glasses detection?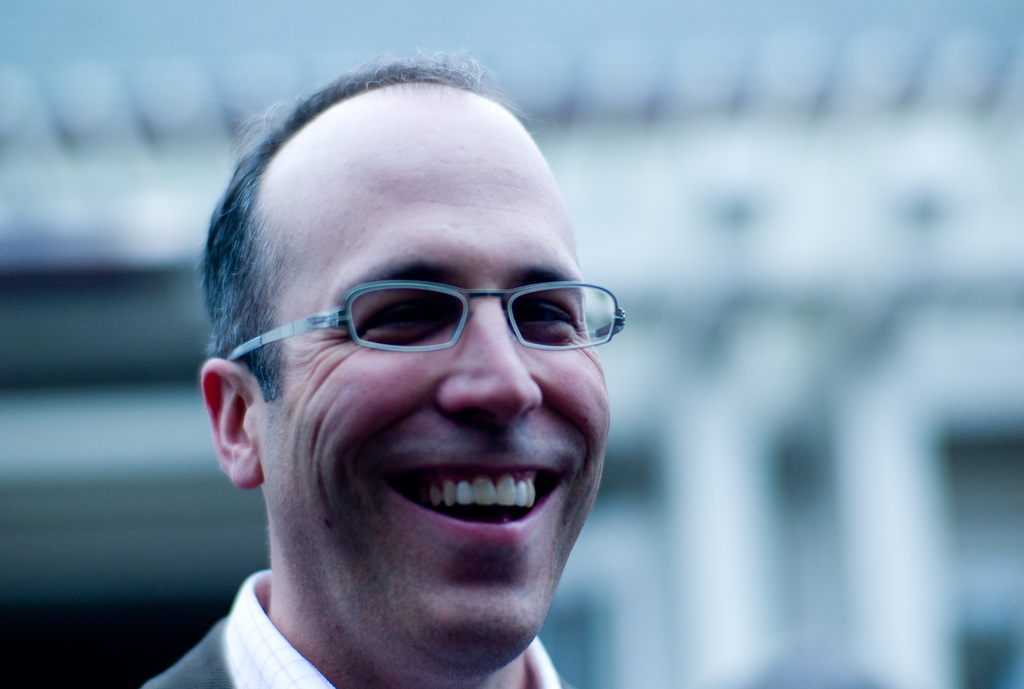
left=252, top=257, right=616, bottom=376
